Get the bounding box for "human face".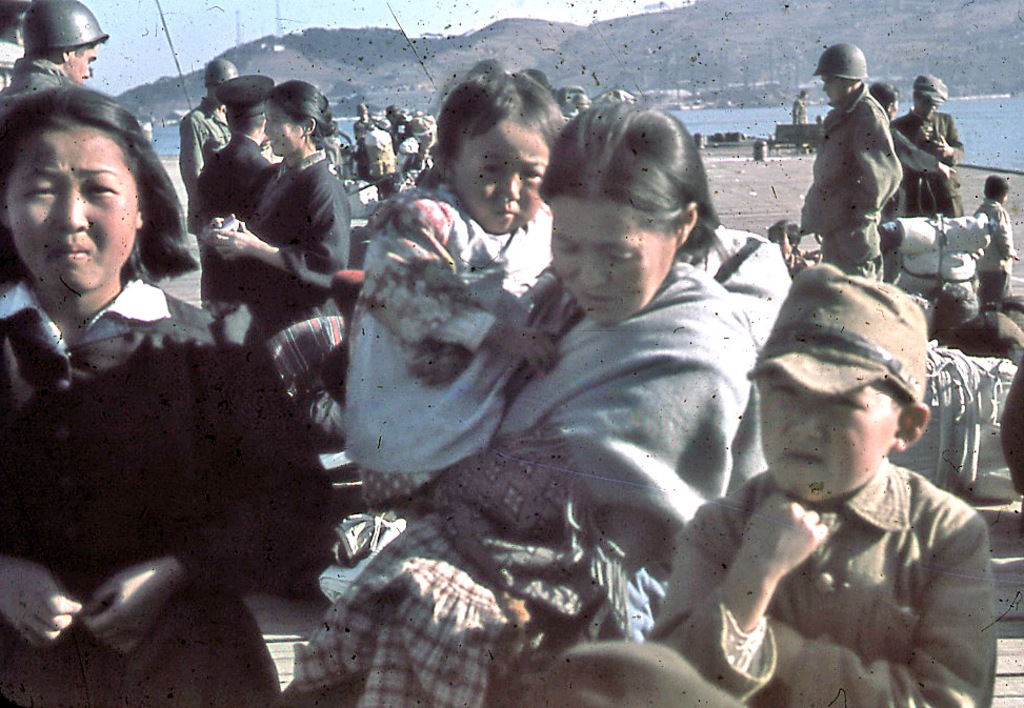
region(756, 380, 892, 493).
